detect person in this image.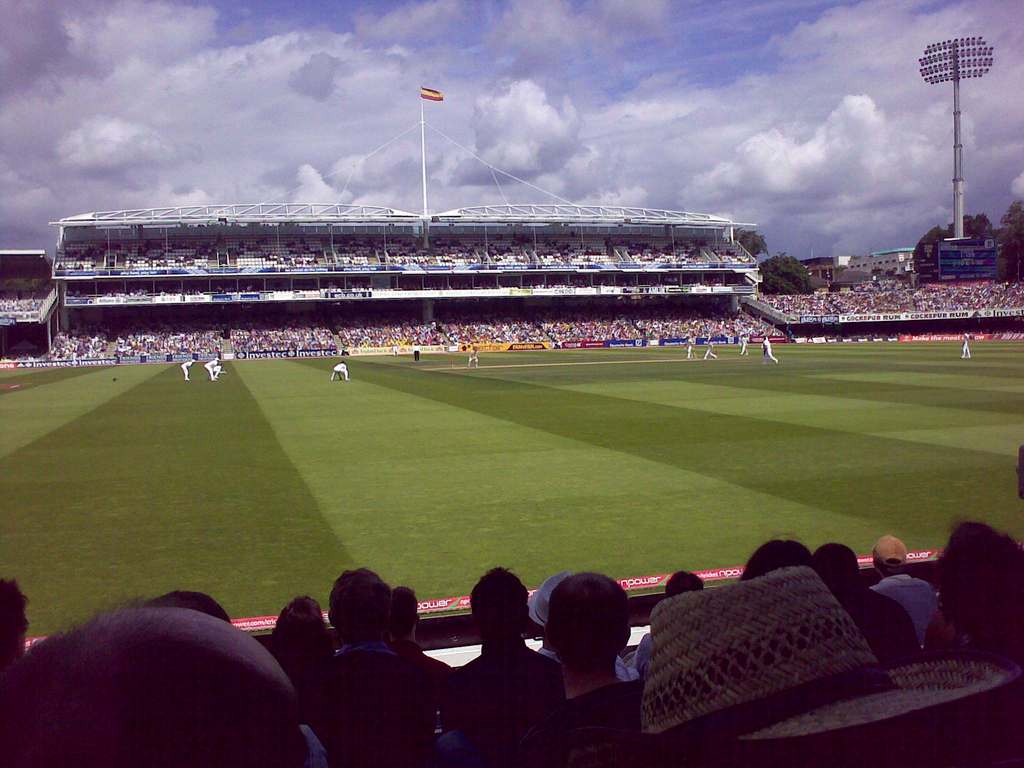
Detection: box(541, 575, 647, 746).
